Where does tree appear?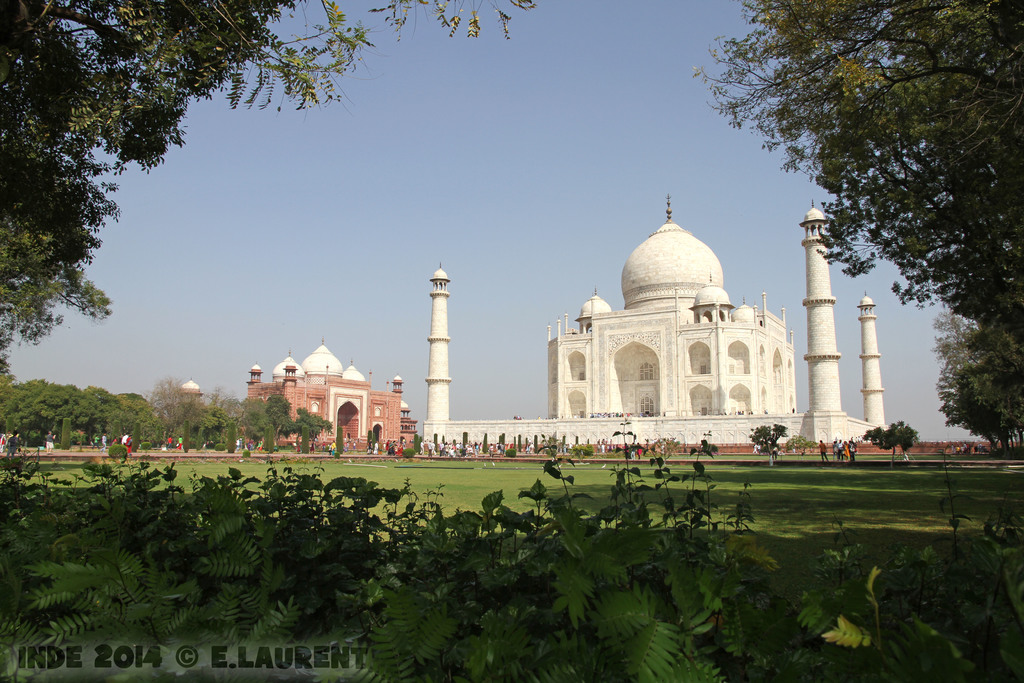
Appears at x1=188 y1=385 x2=237 y2=459.
